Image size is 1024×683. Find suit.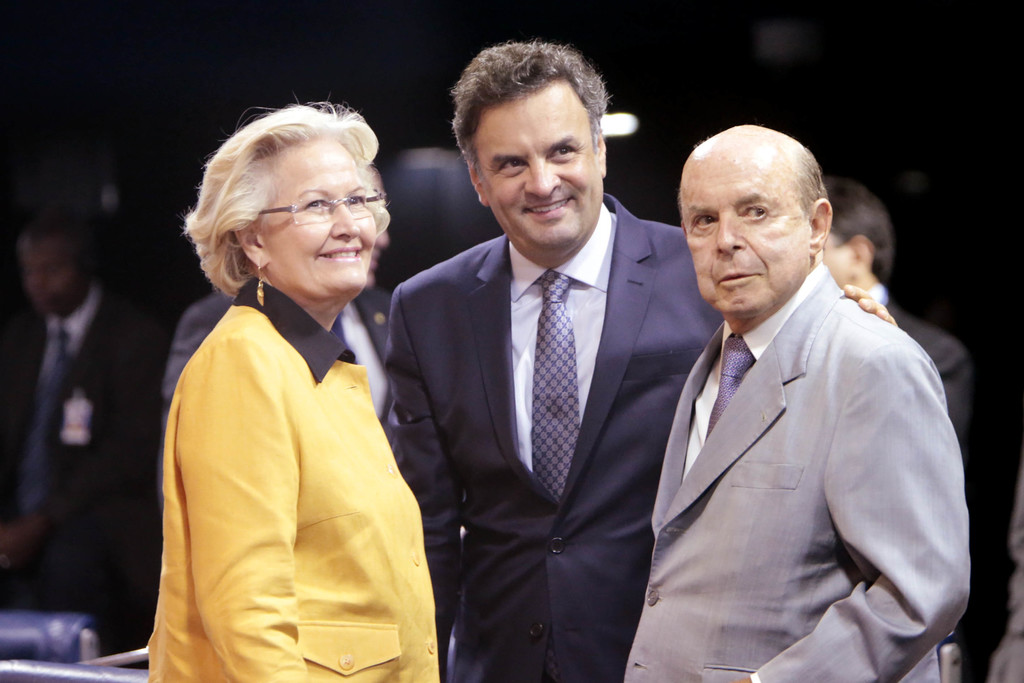
<box>390,79,700,682</box>.
